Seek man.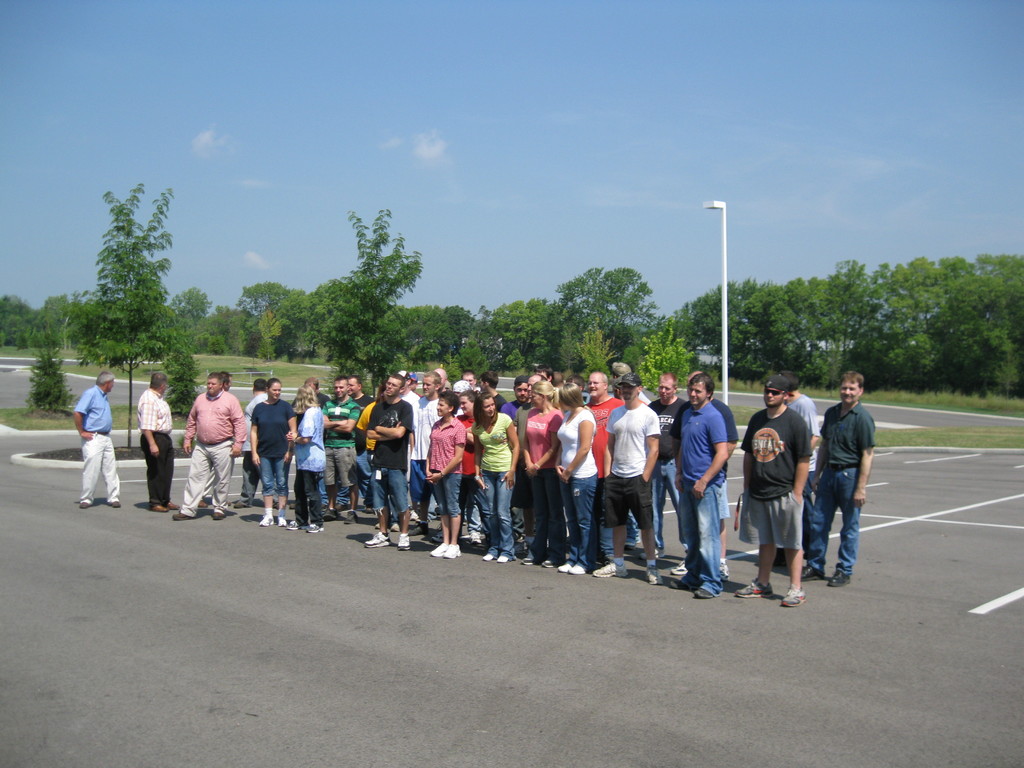
<box>669,367,738,575</box>.
